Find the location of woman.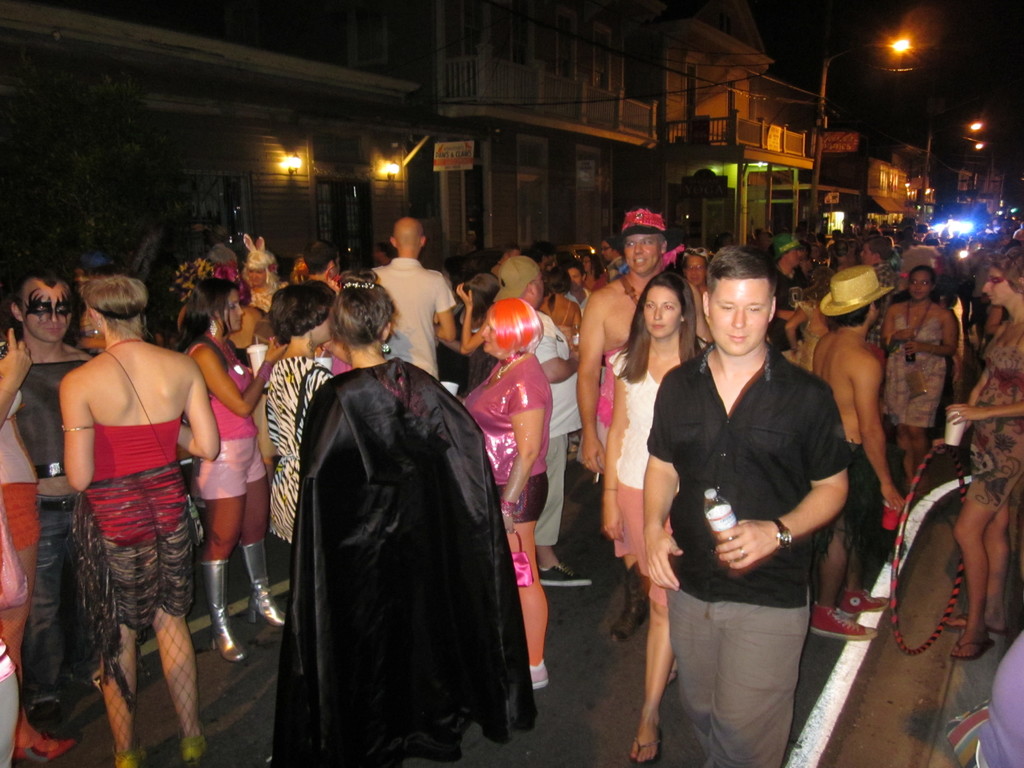
Location: l=531, t=266, r=589, b=343.
